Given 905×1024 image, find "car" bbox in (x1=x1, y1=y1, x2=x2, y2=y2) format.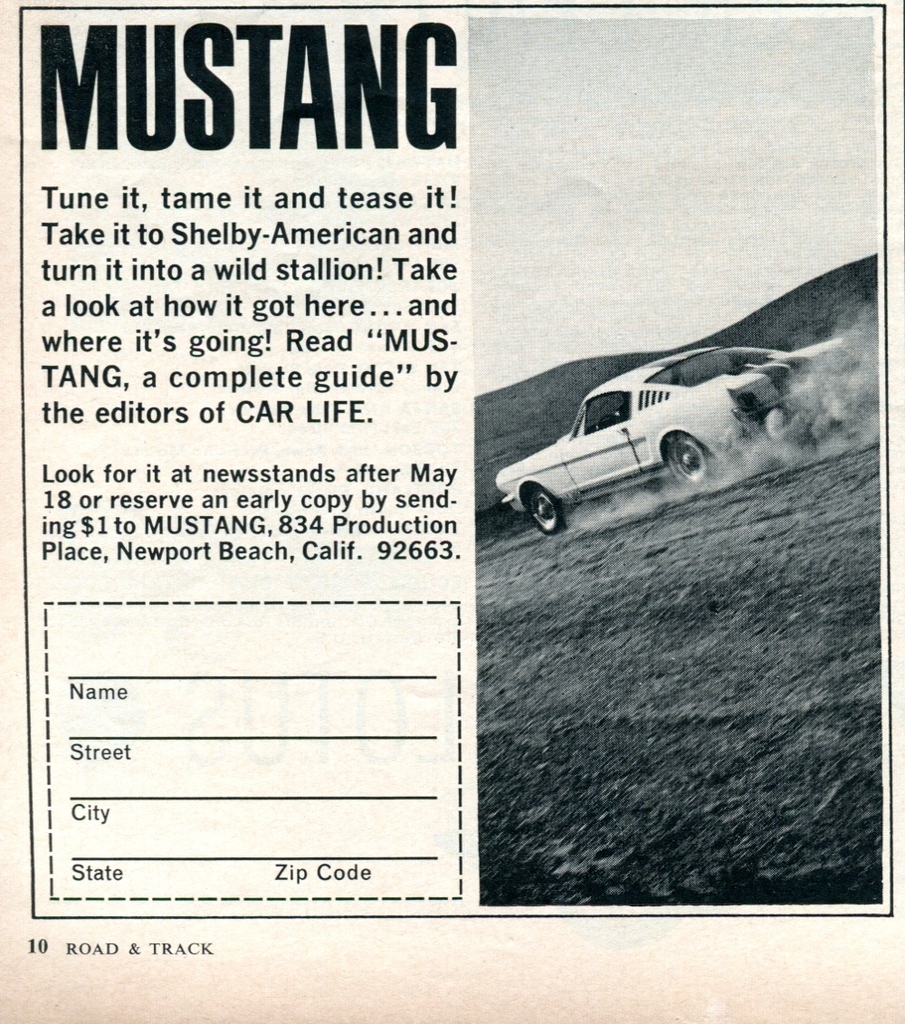
(x1=502, y1=308, x2=842, y2=523).
